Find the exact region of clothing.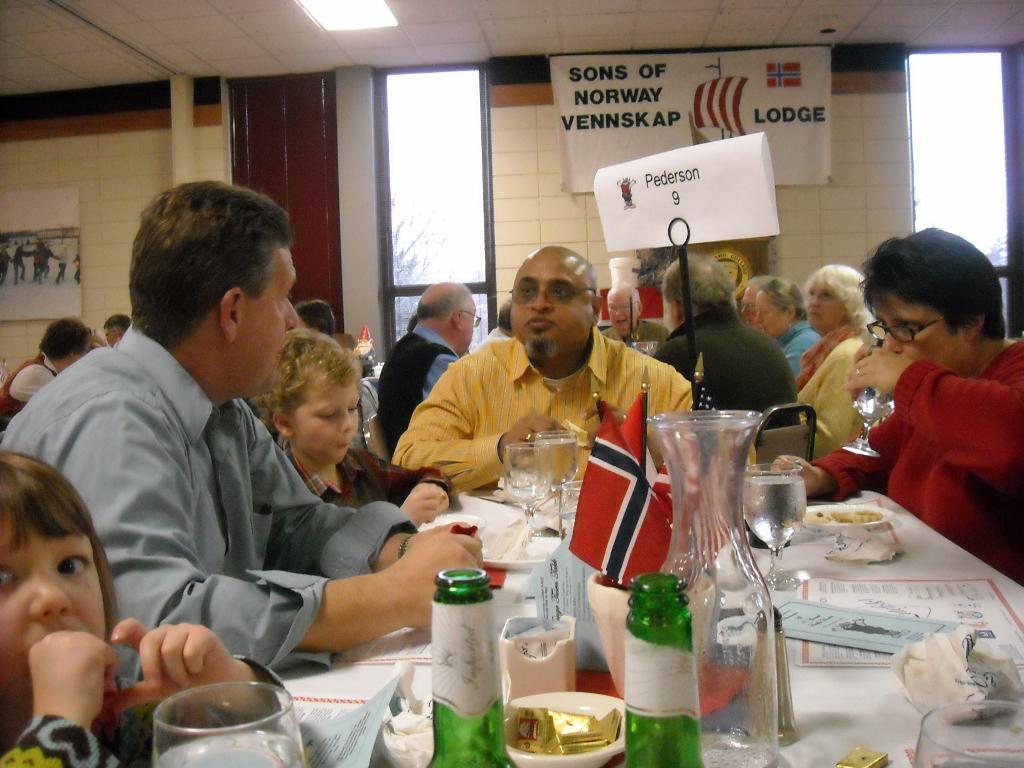
Exact region: x1=389, y1=318, x2=699, y2=500.
